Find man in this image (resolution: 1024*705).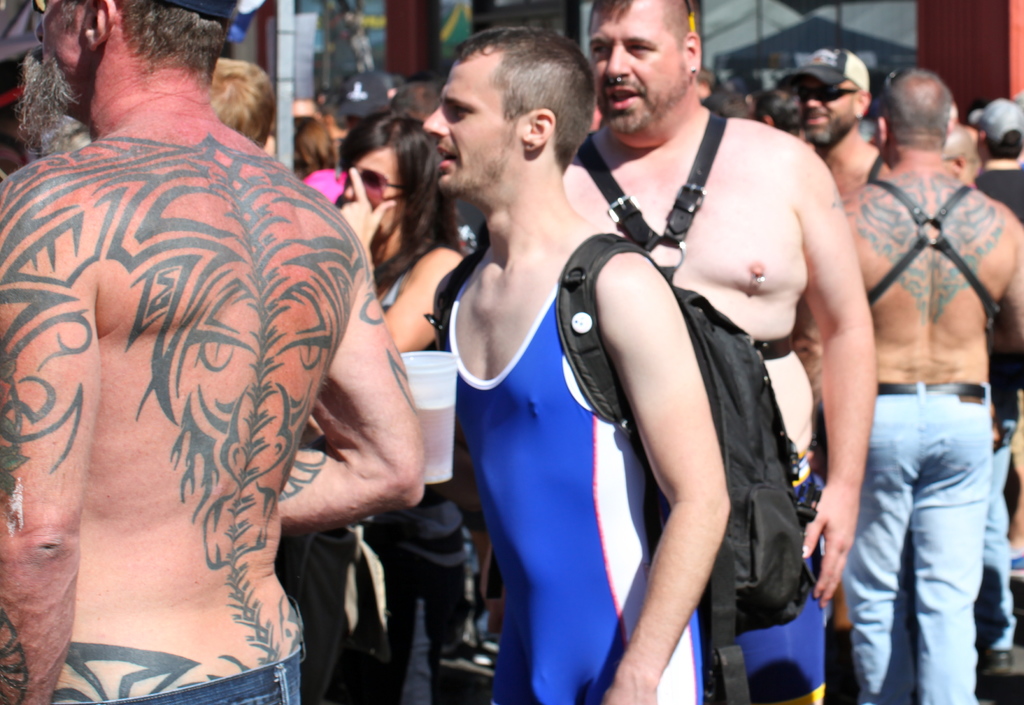
{"left": 424, "top": 26, "right": 733, "bottom": 704}.
